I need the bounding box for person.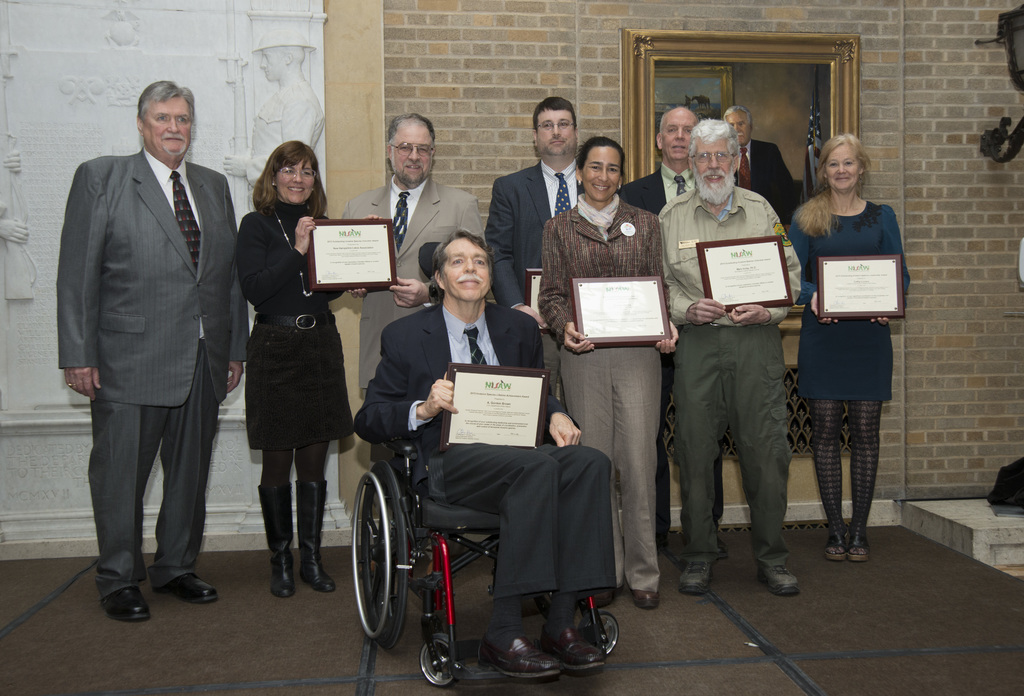
Here it is: left=534, top=139, right=687, bottom=614.
